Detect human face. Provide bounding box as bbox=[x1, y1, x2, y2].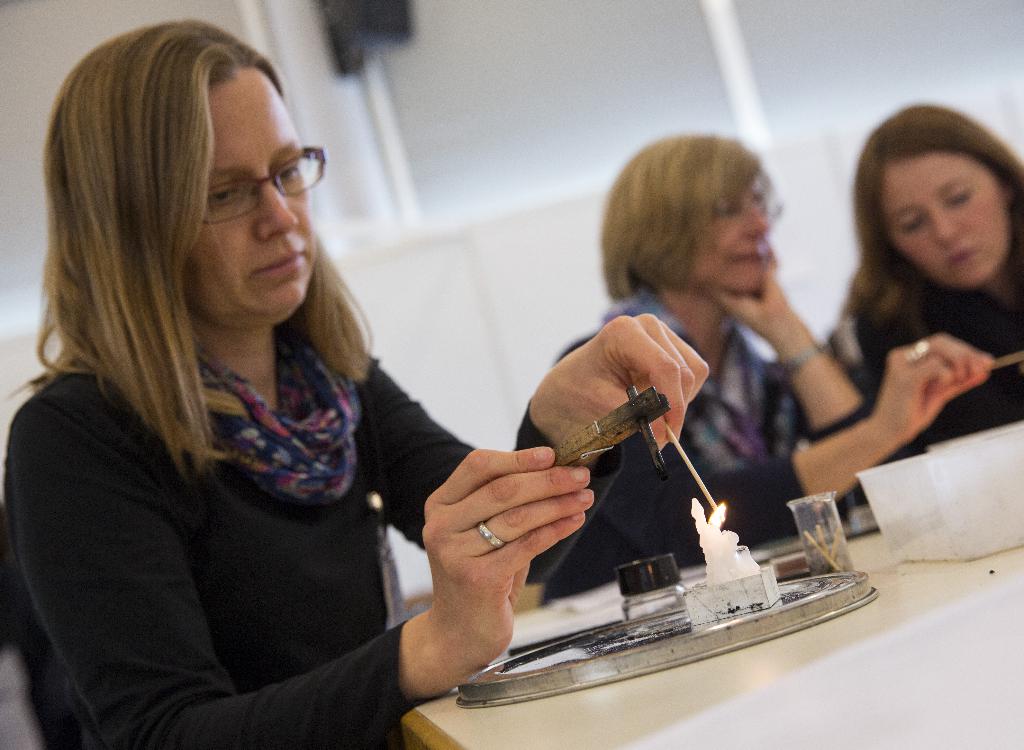
bbox=[194, 70, 313, 318].
